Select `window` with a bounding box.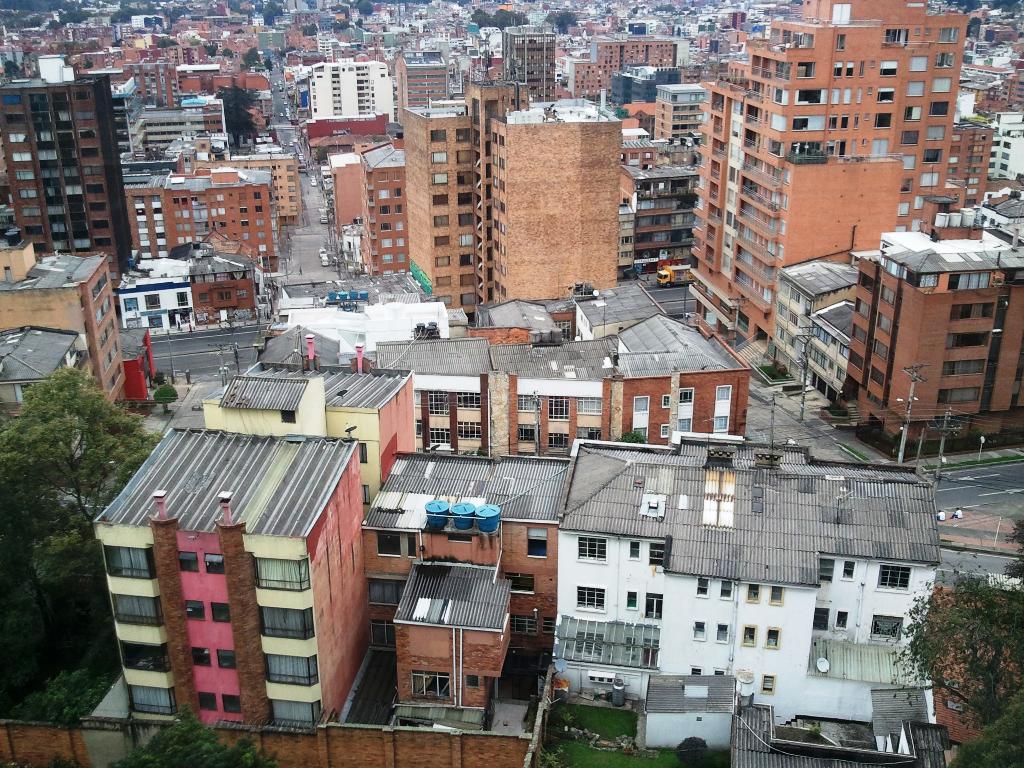
543/616/557/631.
